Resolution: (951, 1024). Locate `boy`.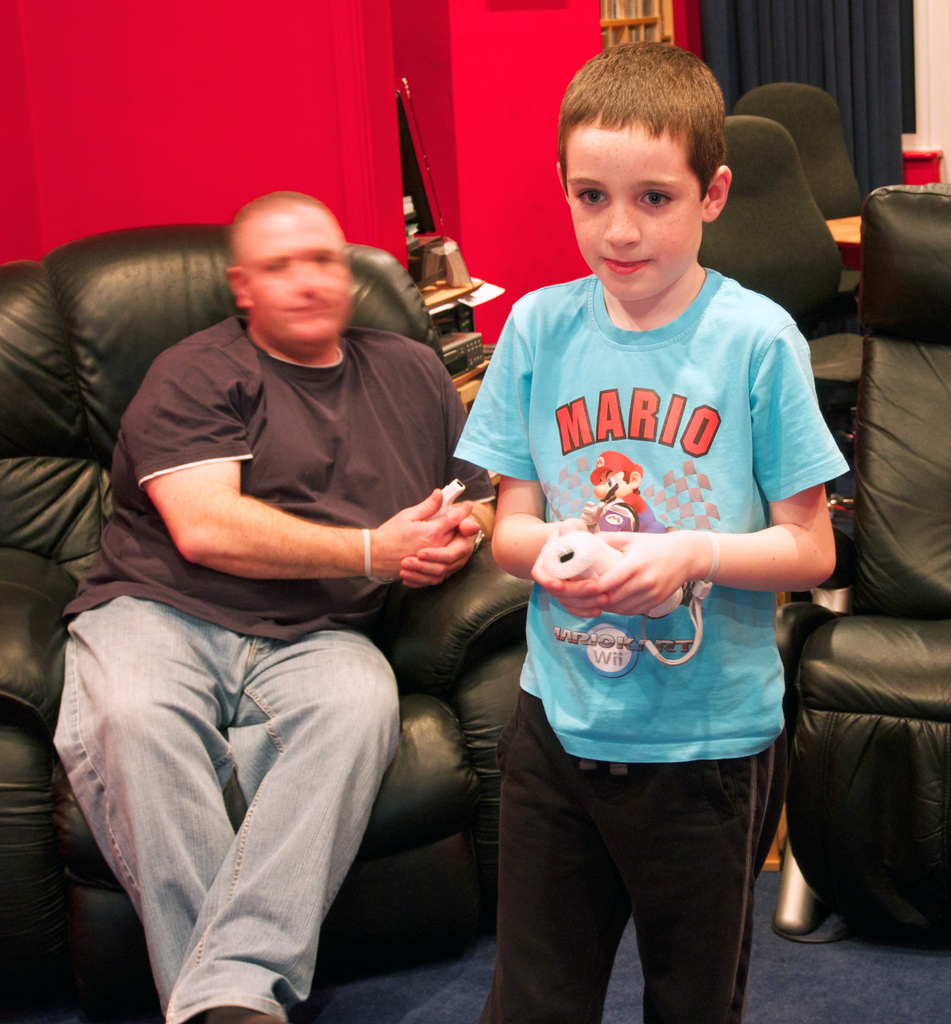
pyautogui.locateOnScreen(449, 38, 859, 1023).
